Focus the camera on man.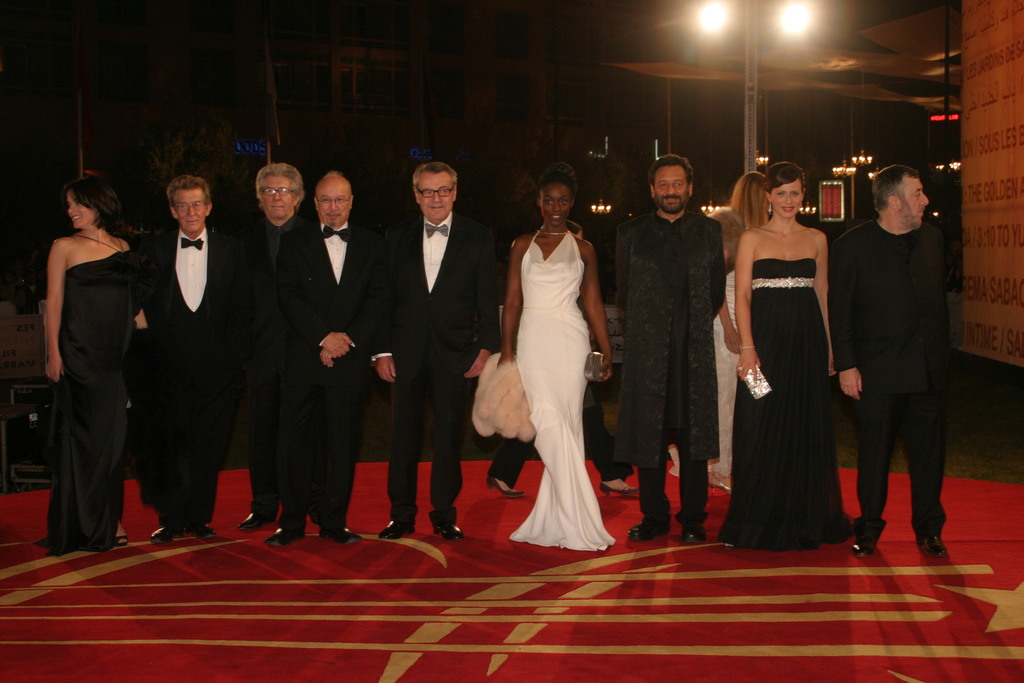
Focus region: detection(842, 148, 966, 557).
